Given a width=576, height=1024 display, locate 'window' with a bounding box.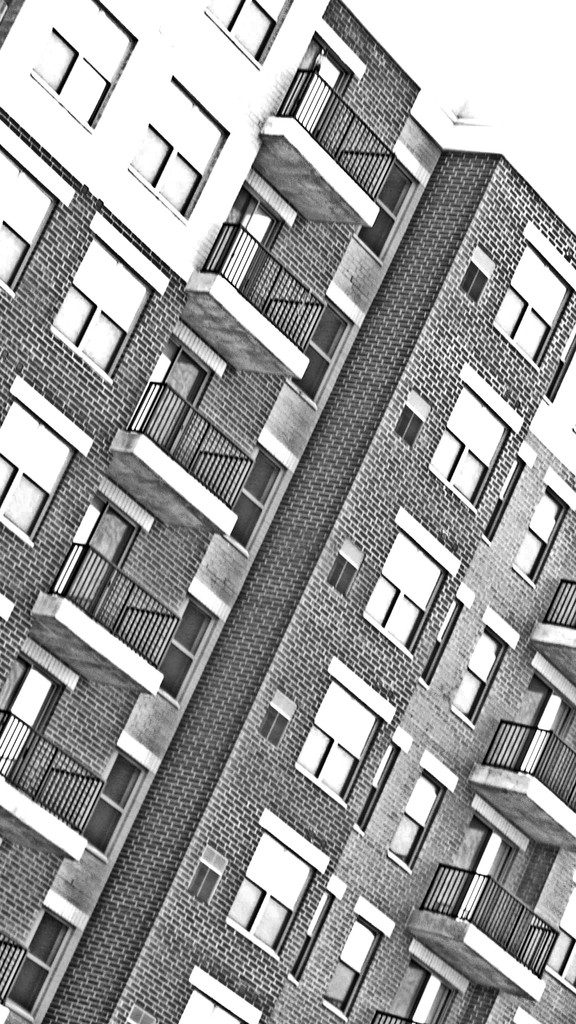
Located: select_region(331, 547, 364, 606).
